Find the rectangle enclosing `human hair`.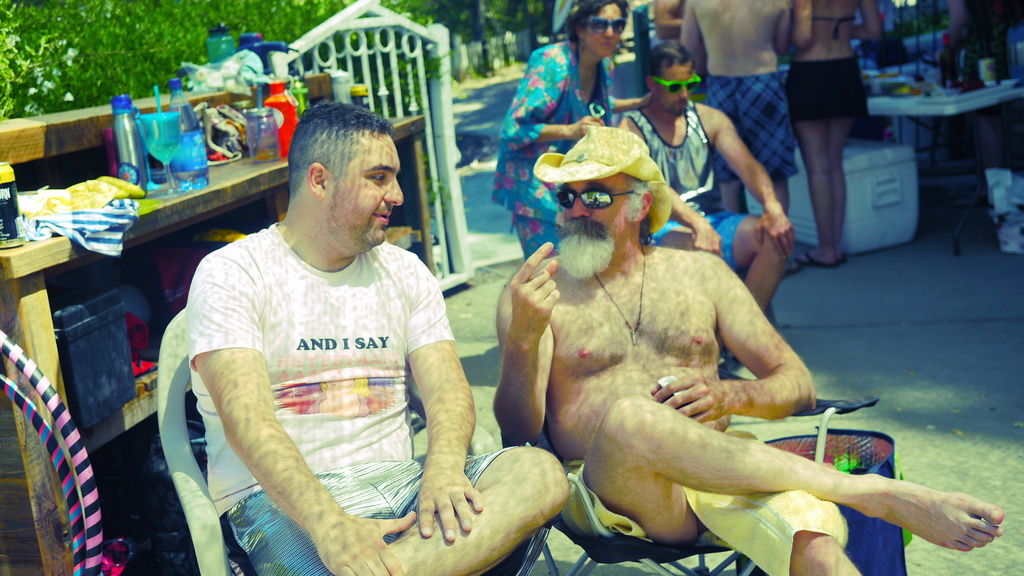
rect(565, 0, 627, 53).
